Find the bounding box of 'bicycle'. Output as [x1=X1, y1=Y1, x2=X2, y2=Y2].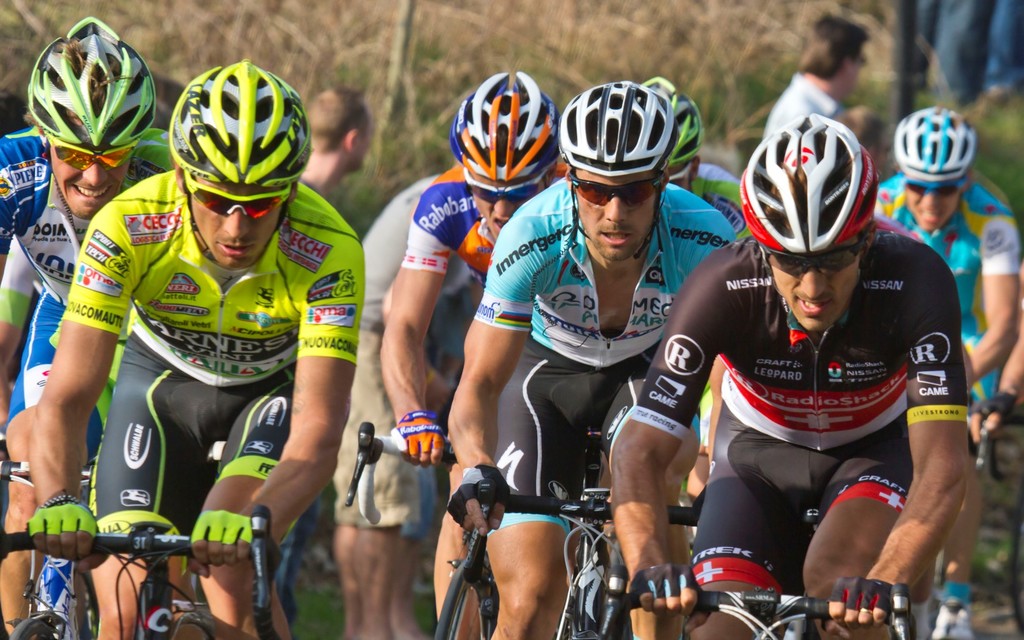
[x1=343, y1=419, x2=502, y2=636].
